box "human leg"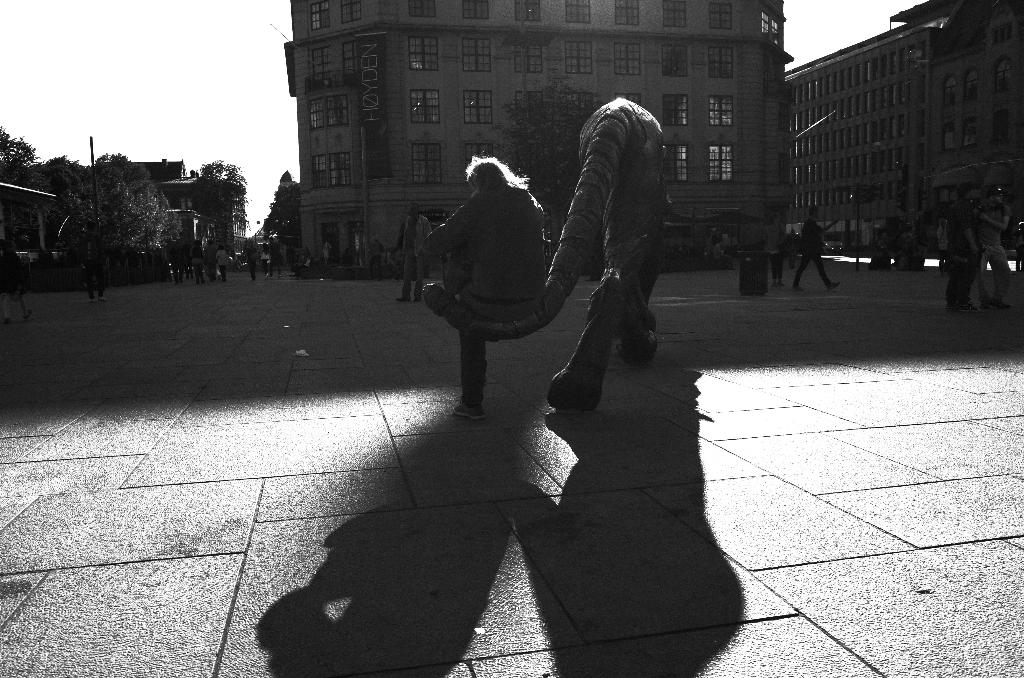
rect(421, 264, 421, 291)
